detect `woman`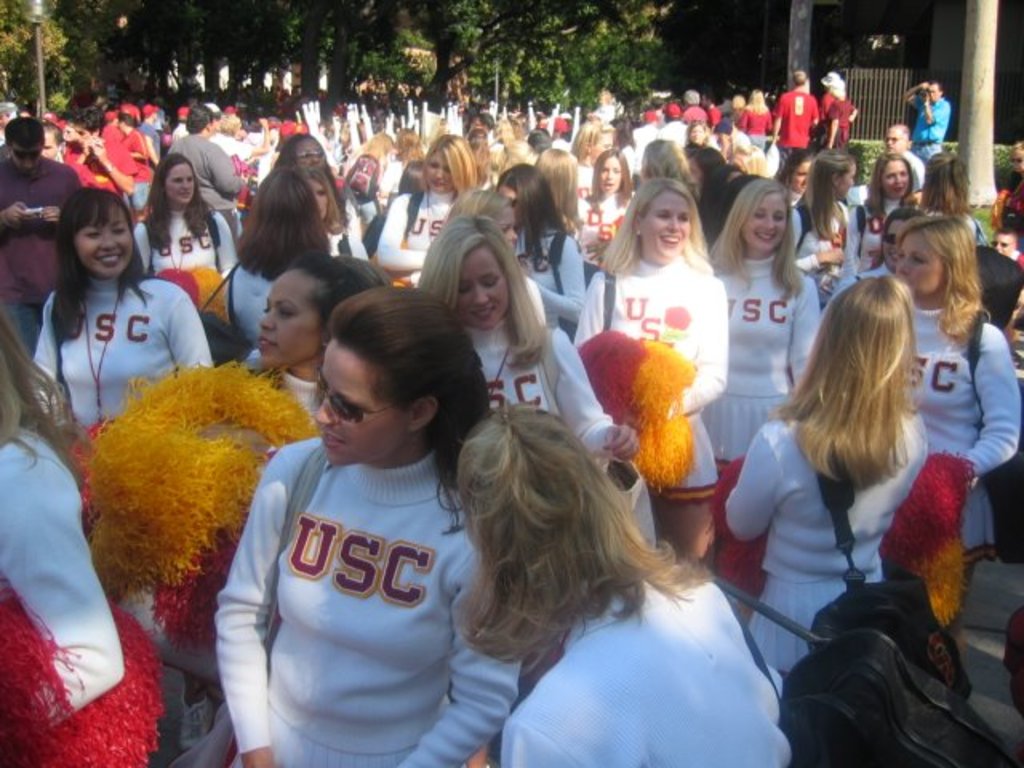
<bbox>459, 176, 518, 248</bbox>
